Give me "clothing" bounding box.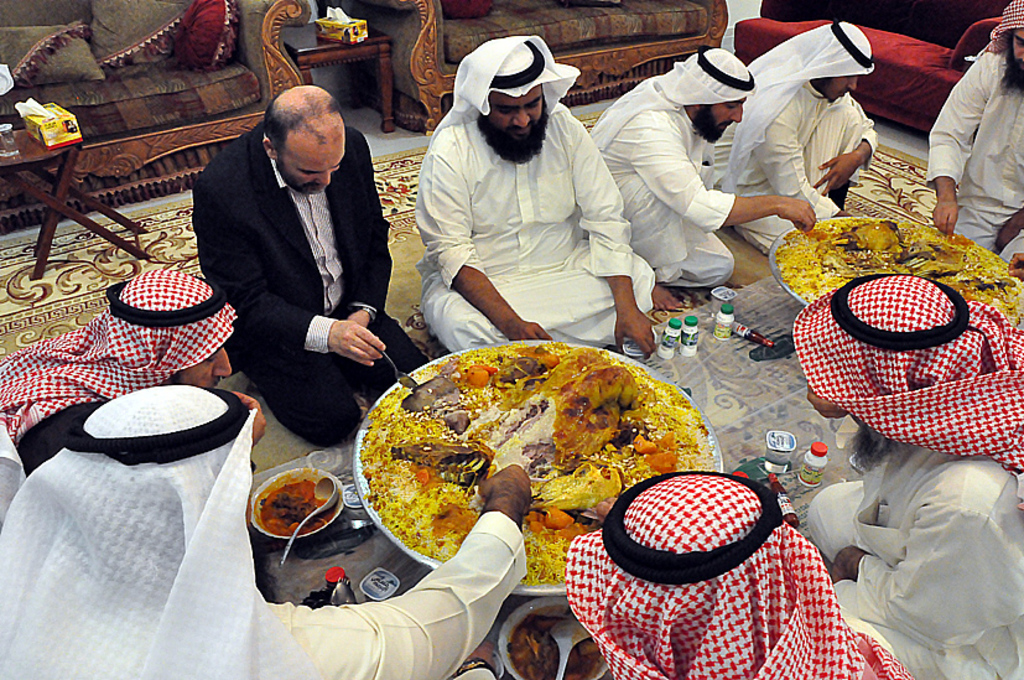
bbox(0, 268, 239, 448).
